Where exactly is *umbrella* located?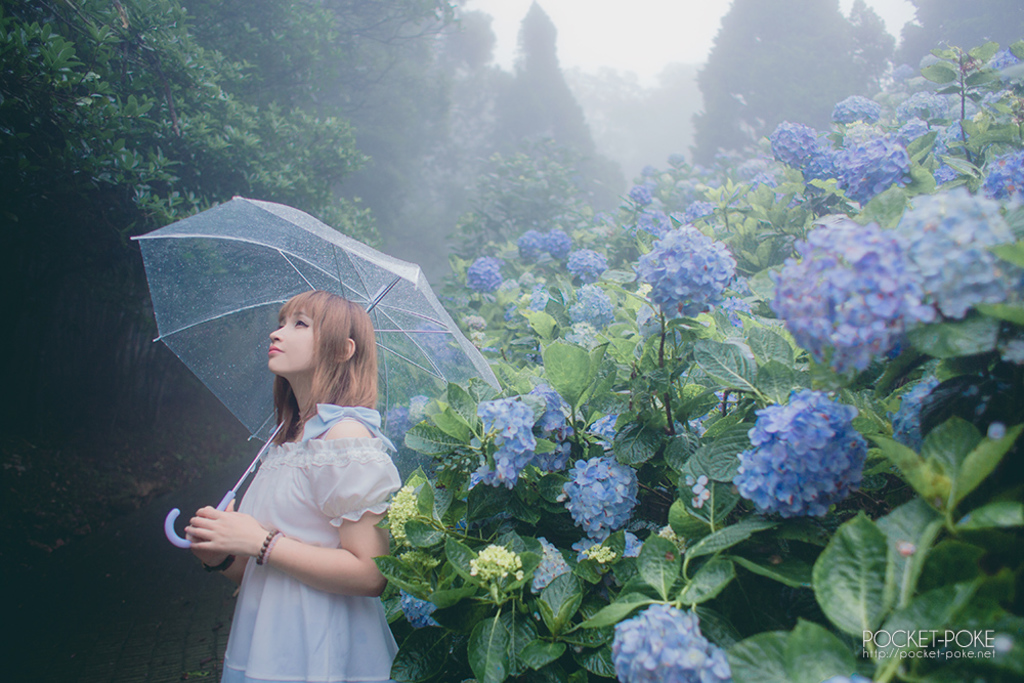
Its bounding box is region(126, 191, 467, 486).
